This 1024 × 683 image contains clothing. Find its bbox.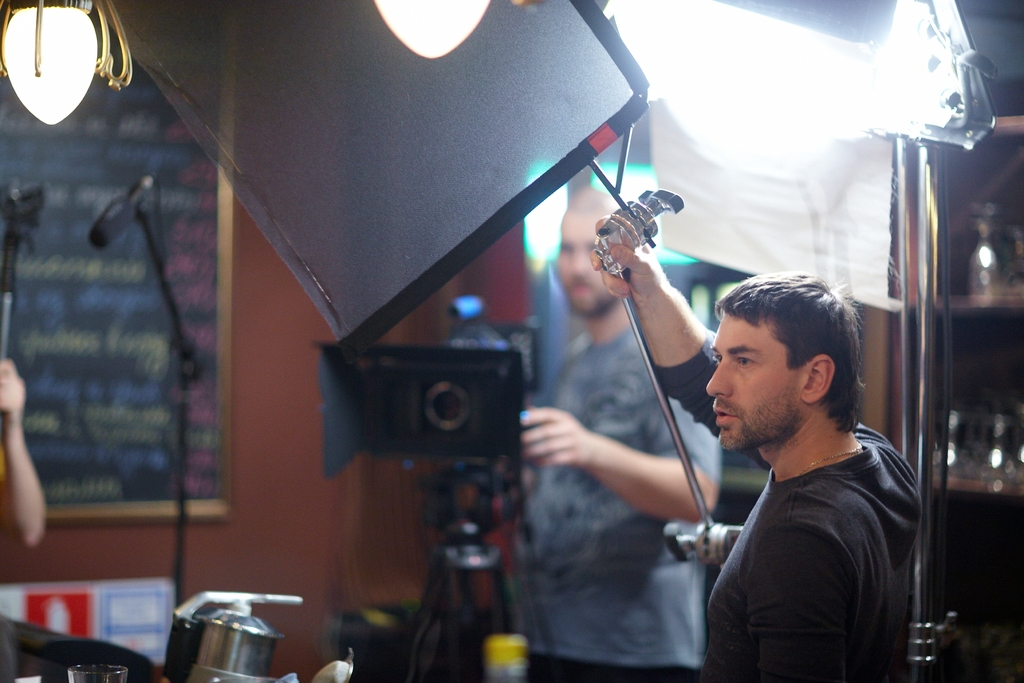
<box>520,323,746,672</box>.
